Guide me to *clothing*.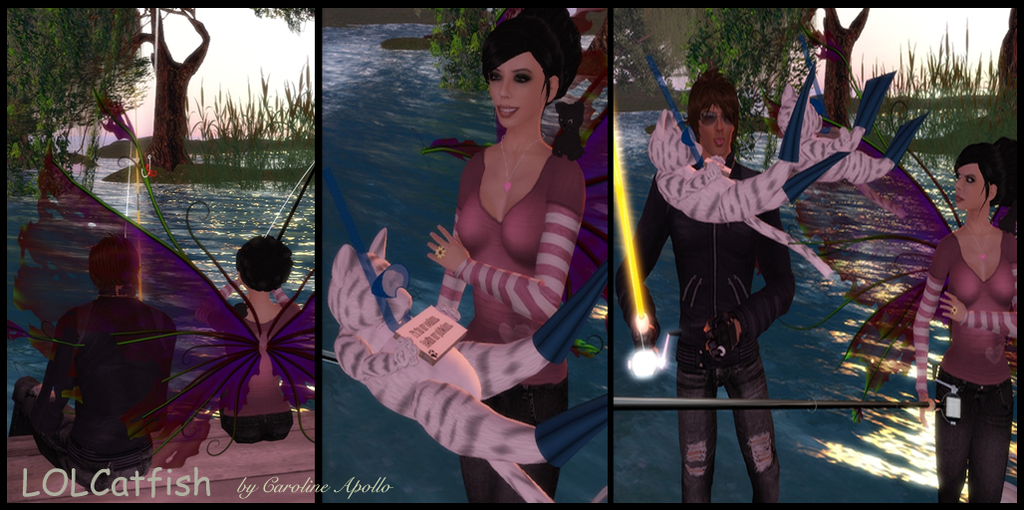
Guidance: x1=29, y1=250, x2=174, y2=468.
